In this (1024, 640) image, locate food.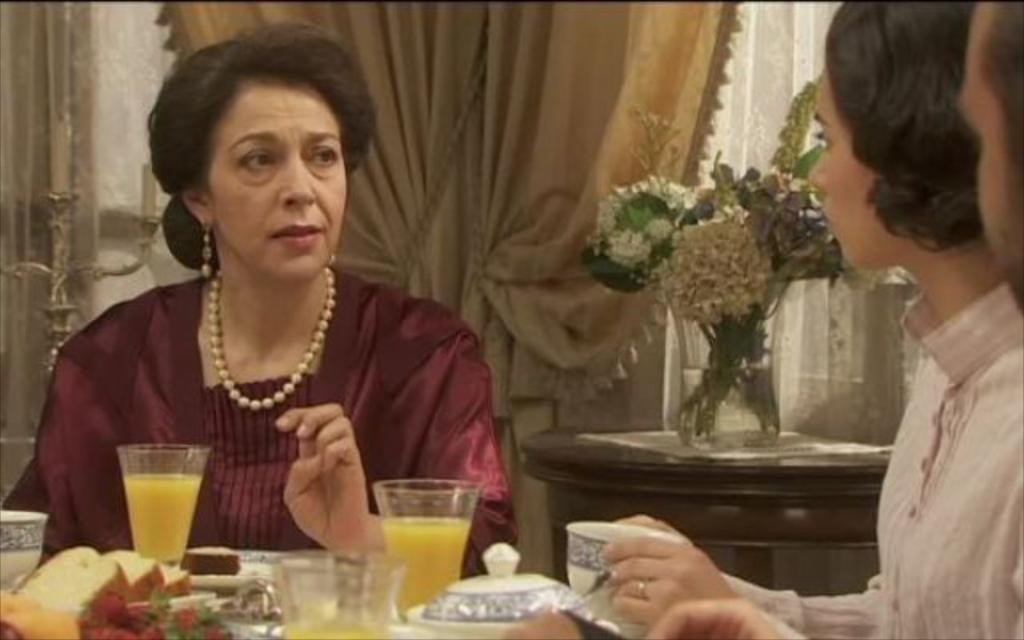
Bounding box: box(101, 547, 166, 610).
